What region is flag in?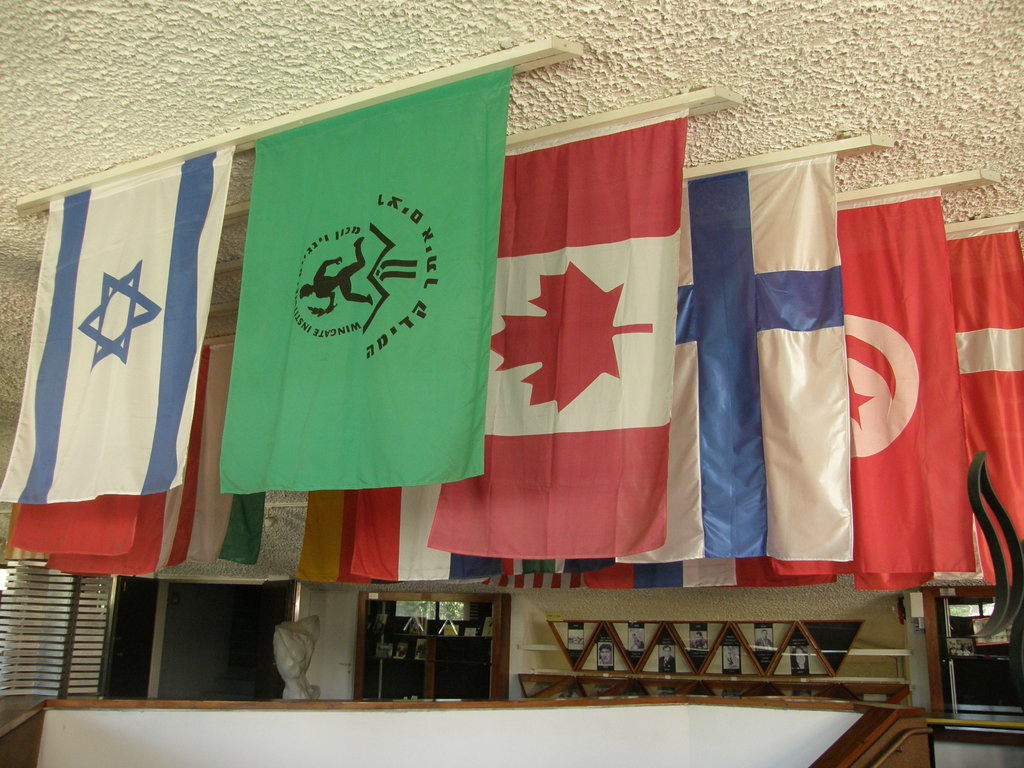
[left=0, top=148, right=237, bottom=503].
